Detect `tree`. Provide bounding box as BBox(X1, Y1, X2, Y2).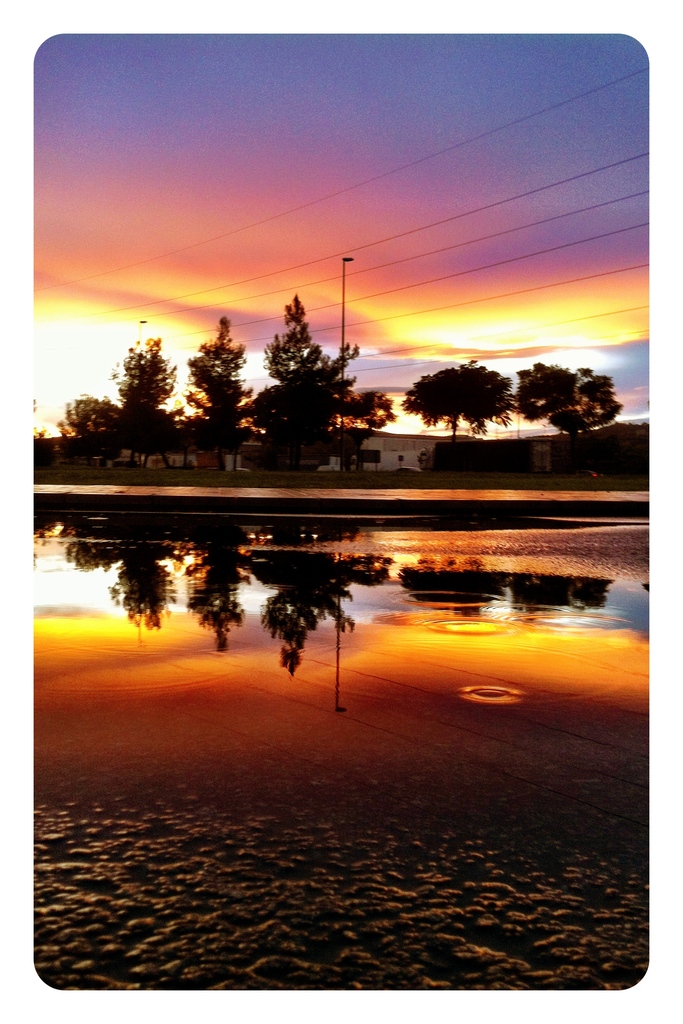
BBox(51, 393, 126, 440).
